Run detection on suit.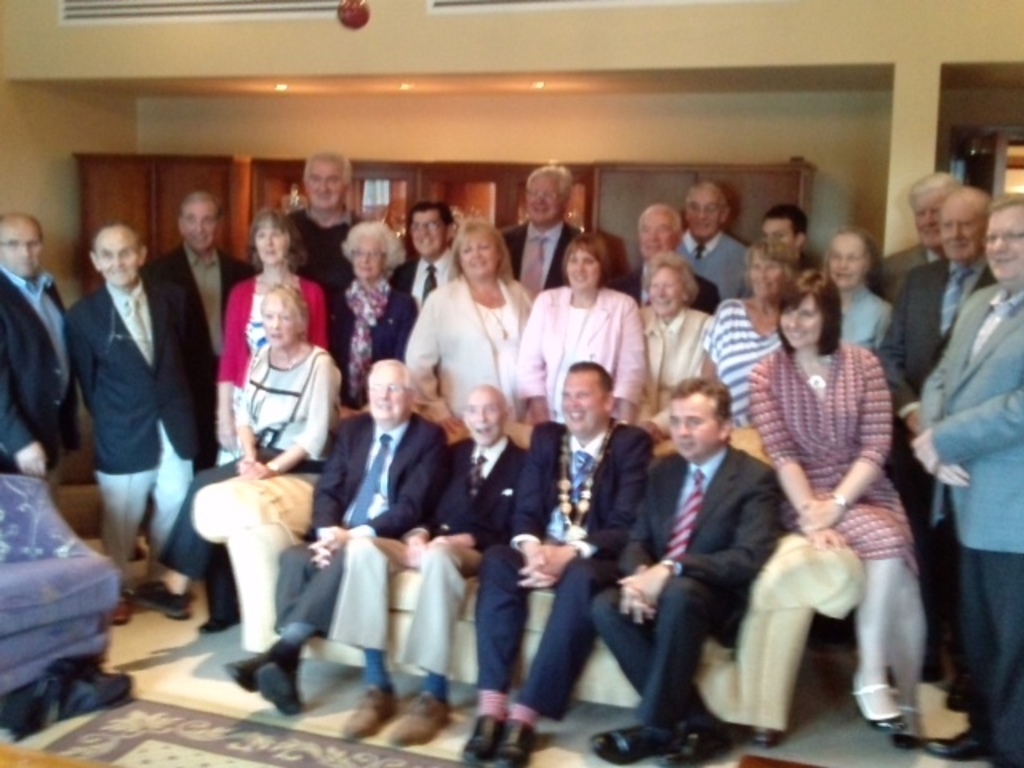
Result: <box>875,258,994,603</box>.
